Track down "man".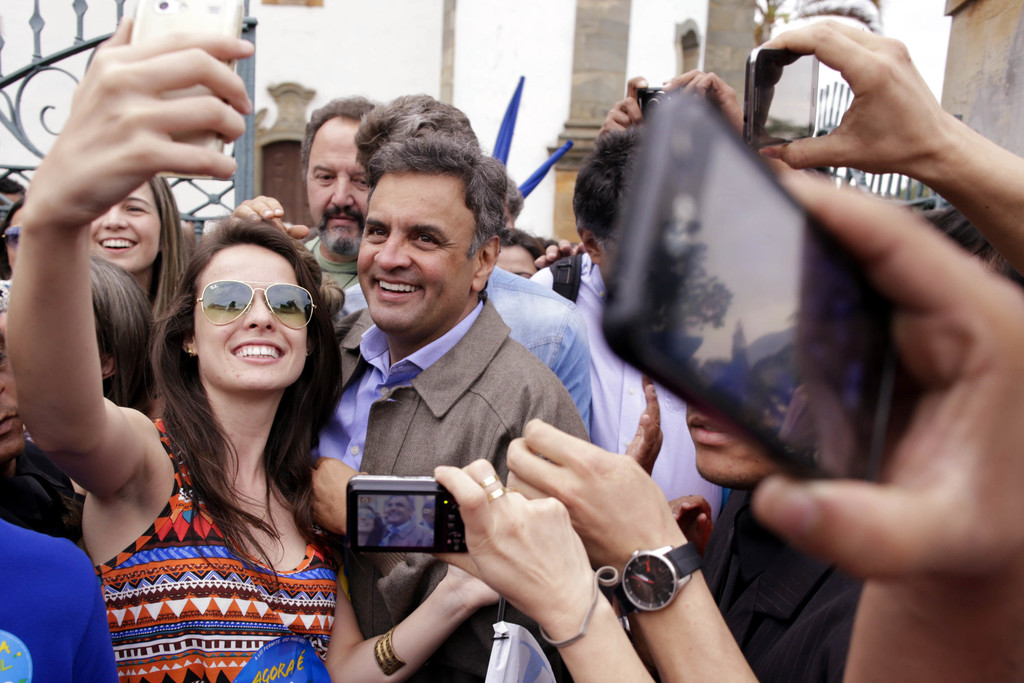
Tracked to <region>221, 92, 372, 288</region>.
